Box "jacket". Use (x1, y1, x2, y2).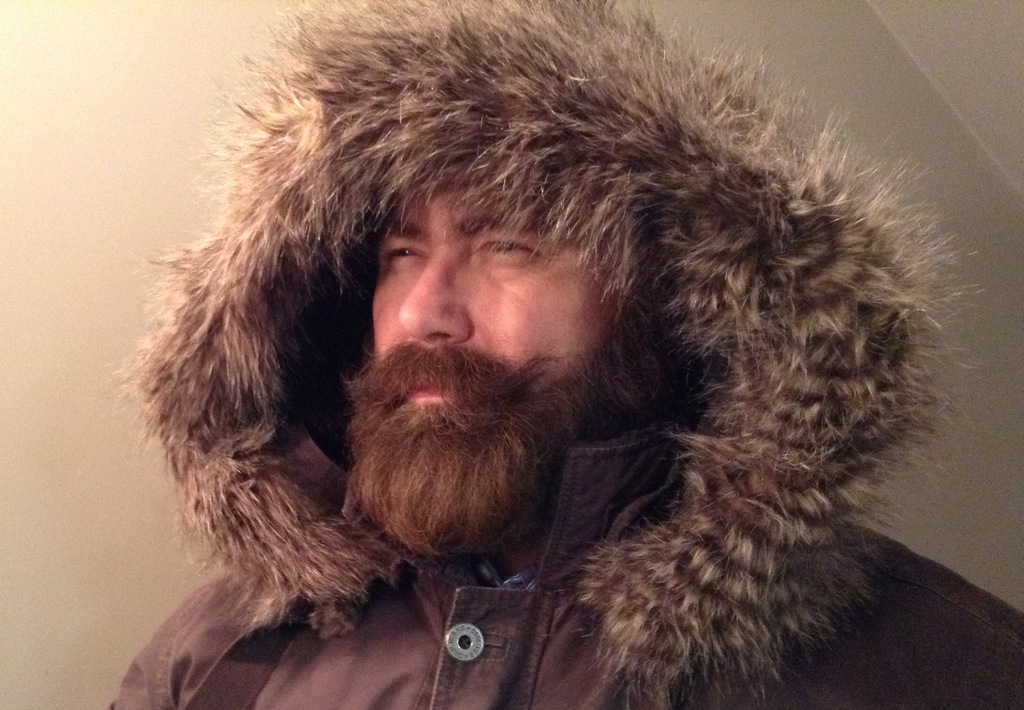
(124, 13, 941, 709).
